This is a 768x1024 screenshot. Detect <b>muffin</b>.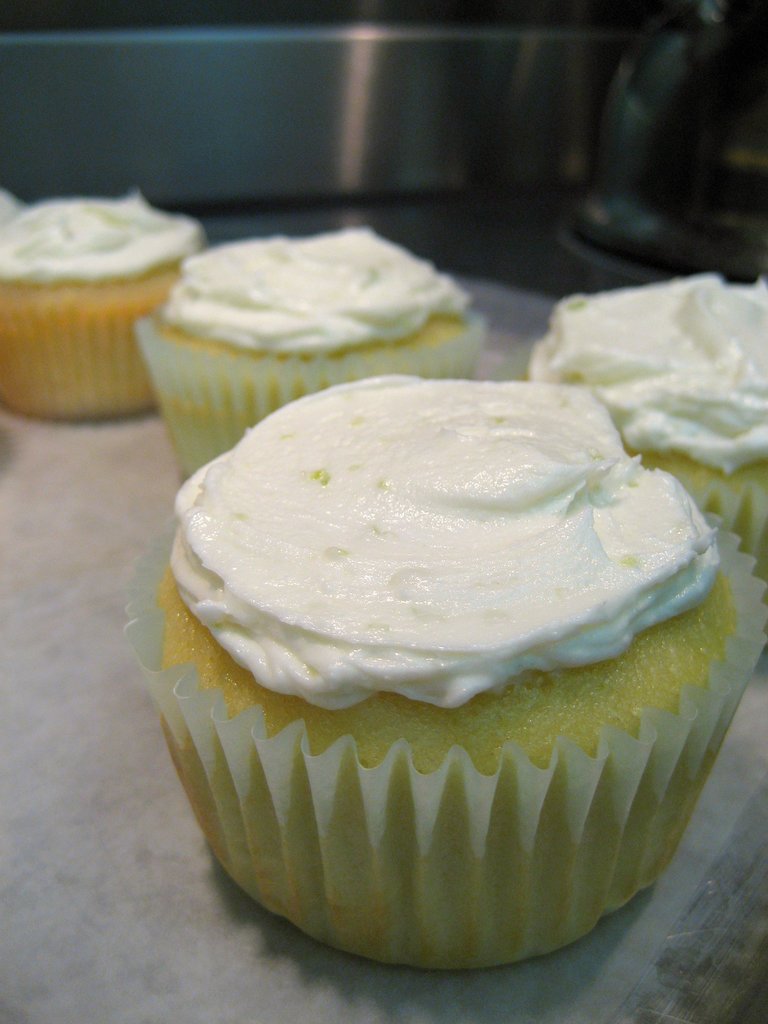
524, 268, 767, 581.
